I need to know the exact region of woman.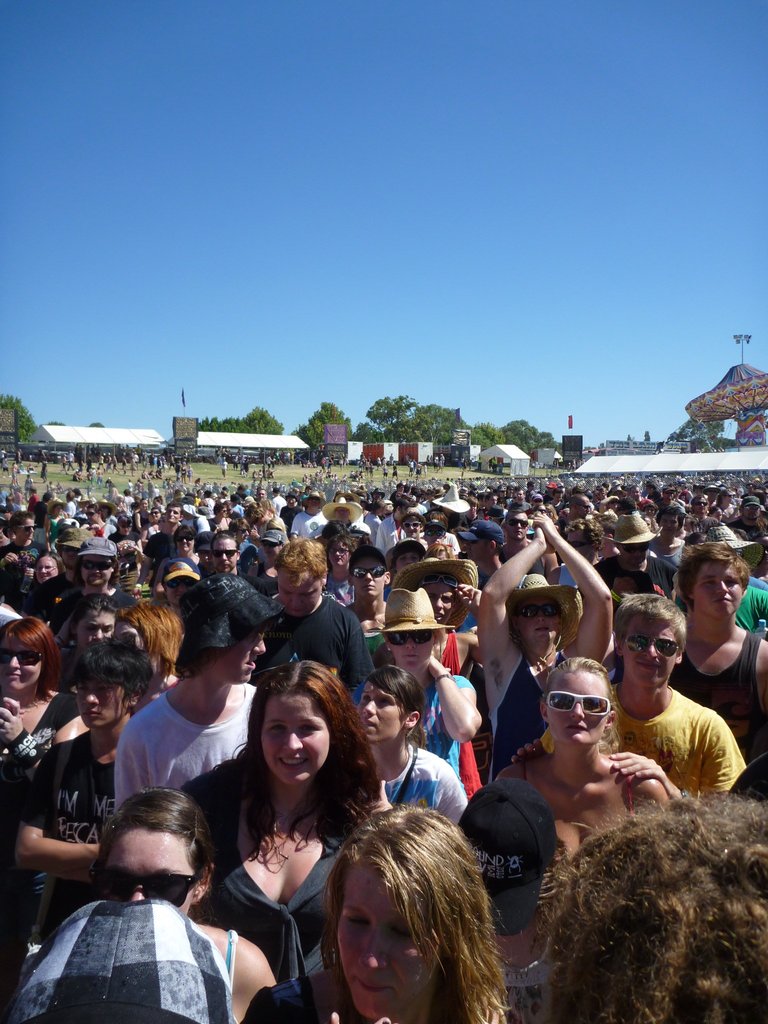
Region: 492 654 672 864.
